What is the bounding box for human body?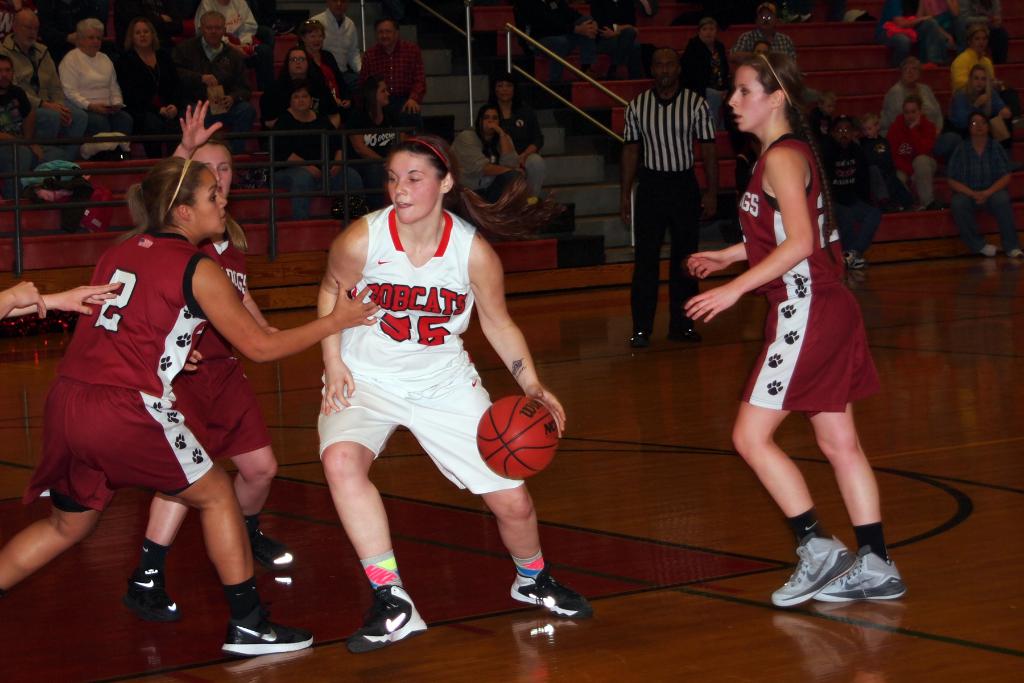
bbox=(487, 70, 546, 201).
